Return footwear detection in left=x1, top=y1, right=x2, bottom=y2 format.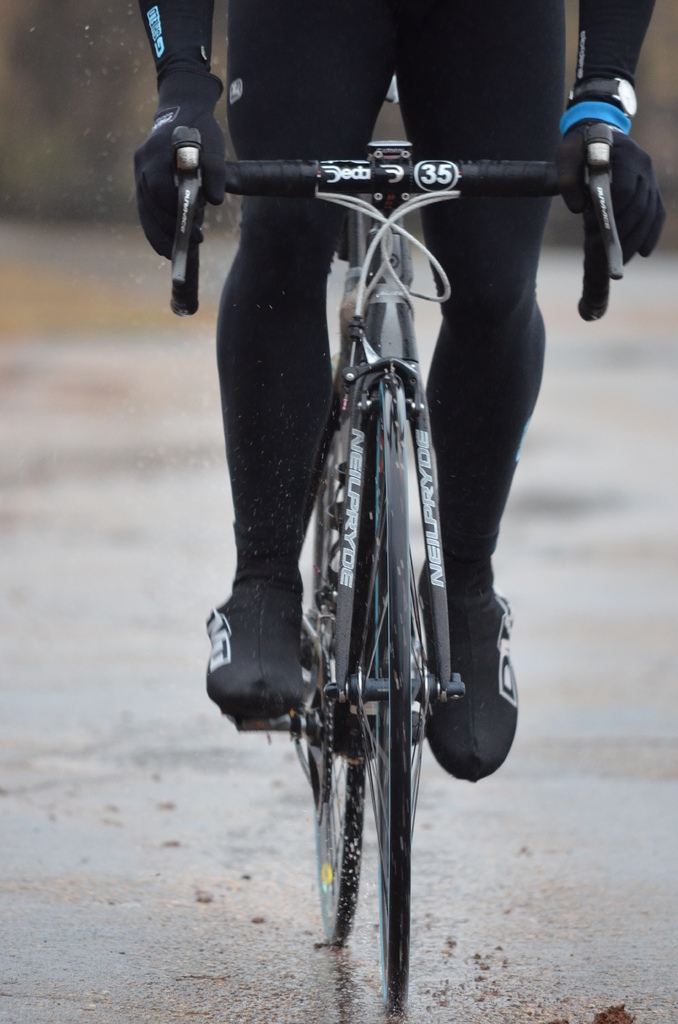
left=419, top=559, right=526, bottom=784.
